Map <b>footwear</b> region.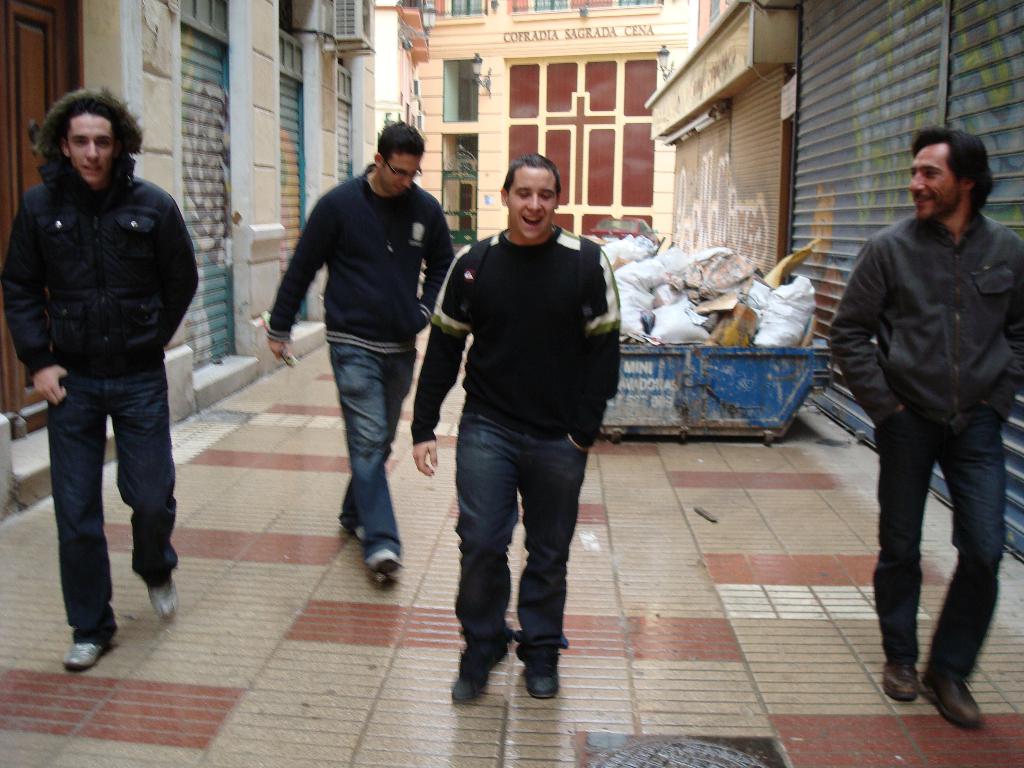
Mapped to 65, 641, 111, 673.
